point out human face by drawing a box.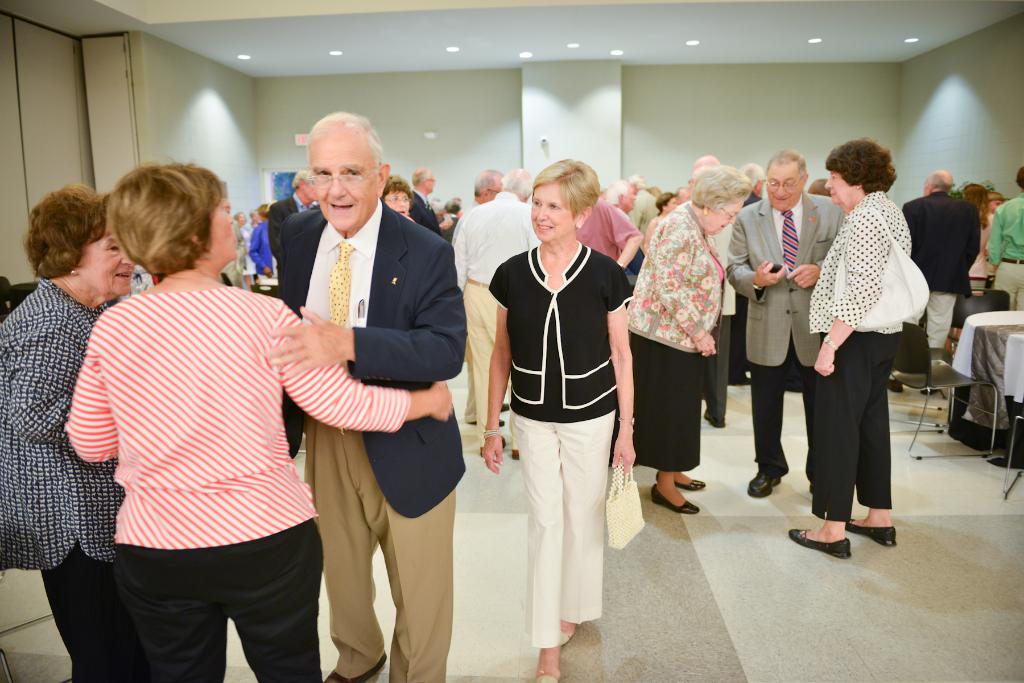
{"x1": 710, "y1": 199, "x2": 745, "y2": 236}.
